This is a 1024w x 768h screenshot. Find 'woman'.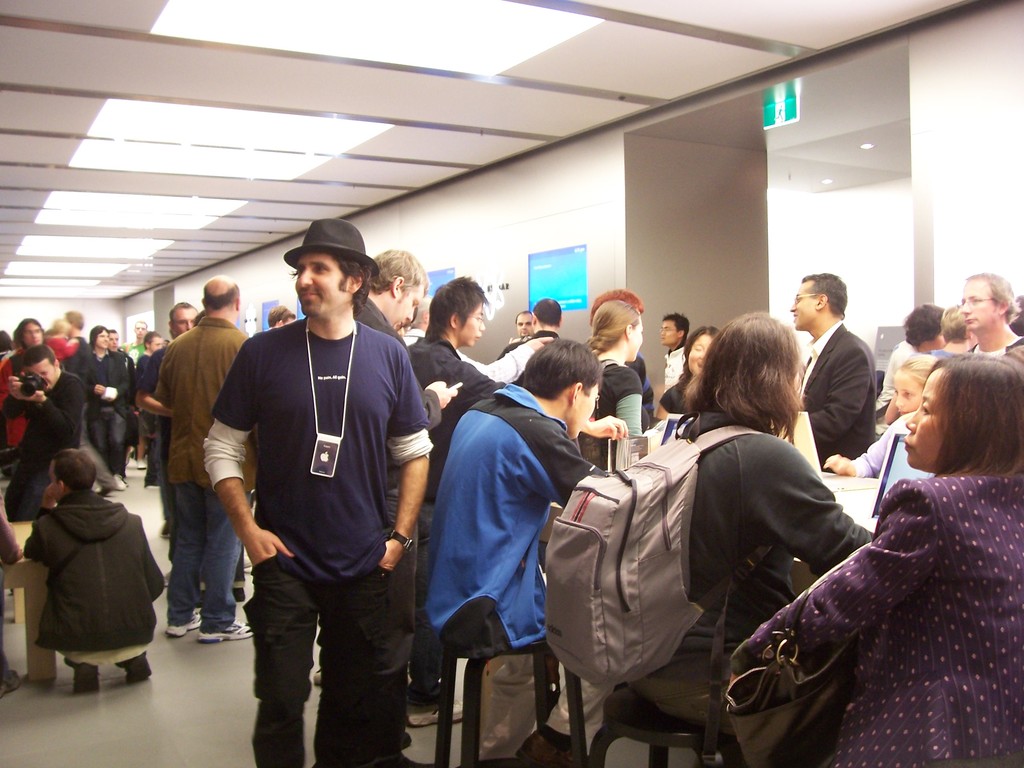
Bounding box: (x1=727, y1=358, x2=1023, y2=767).
